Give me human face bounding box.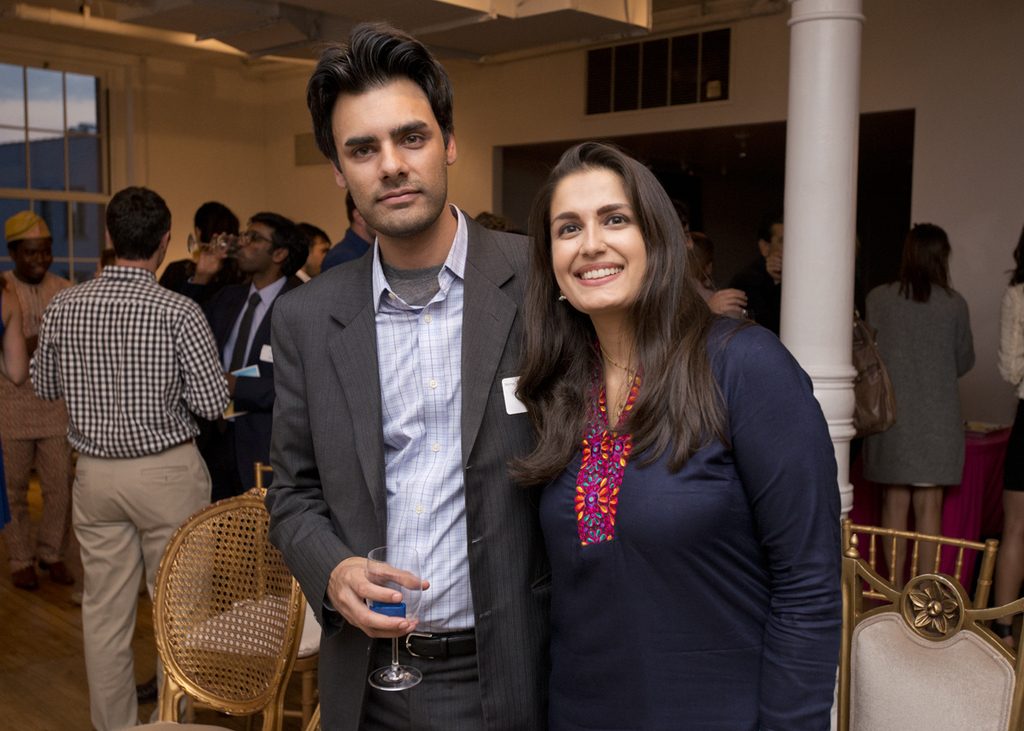
bbox(303, 238, 331, 275).
